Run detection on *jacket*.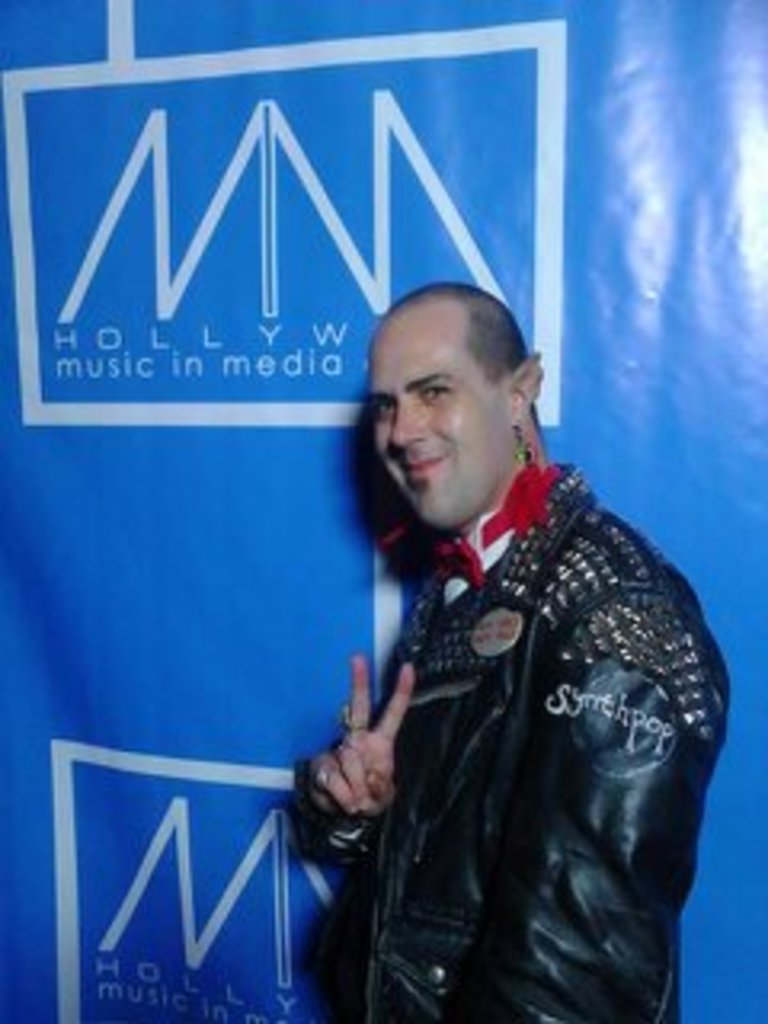
Result: left=291, top=349, right=714, bottom=986.
